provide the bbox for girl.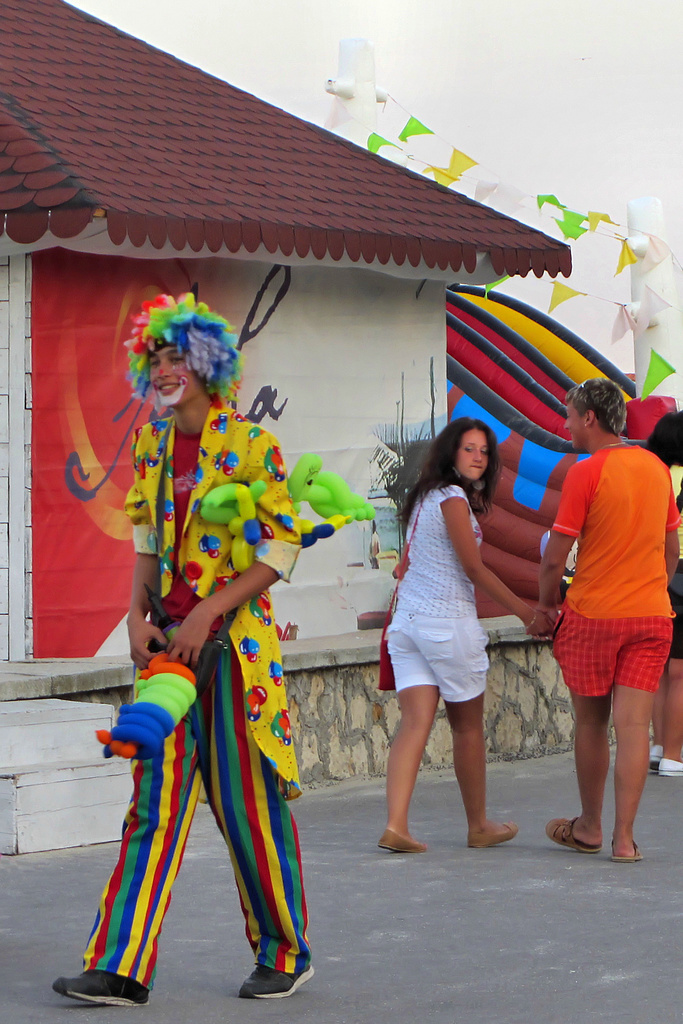
379:416:554:854.
